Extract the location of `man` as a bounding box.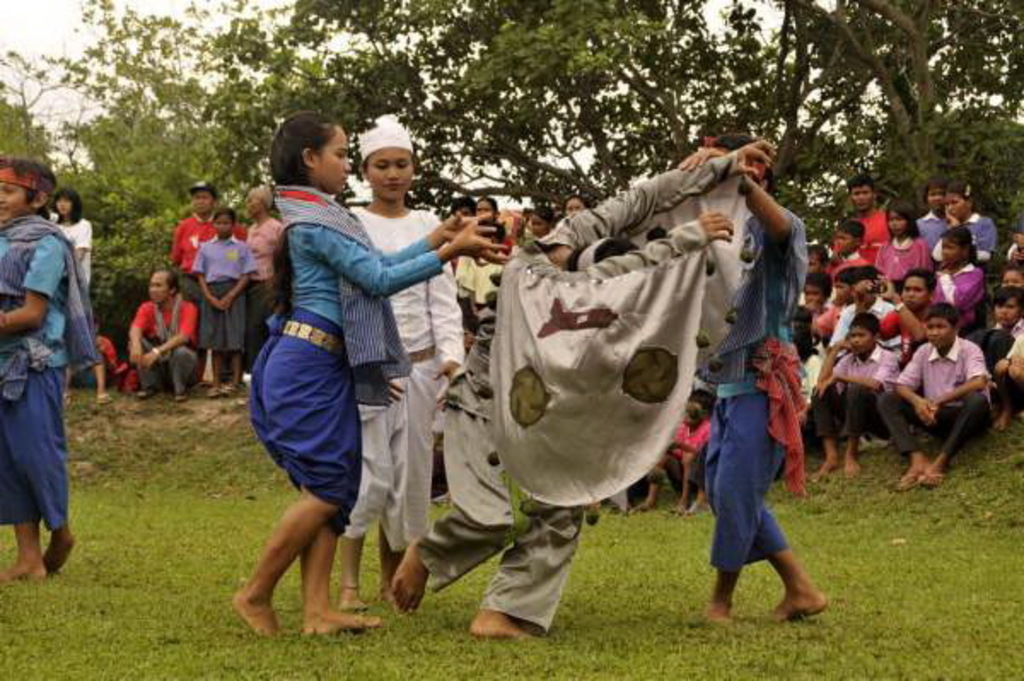
(x1=882, y1=302, x2=993, y2=502).
